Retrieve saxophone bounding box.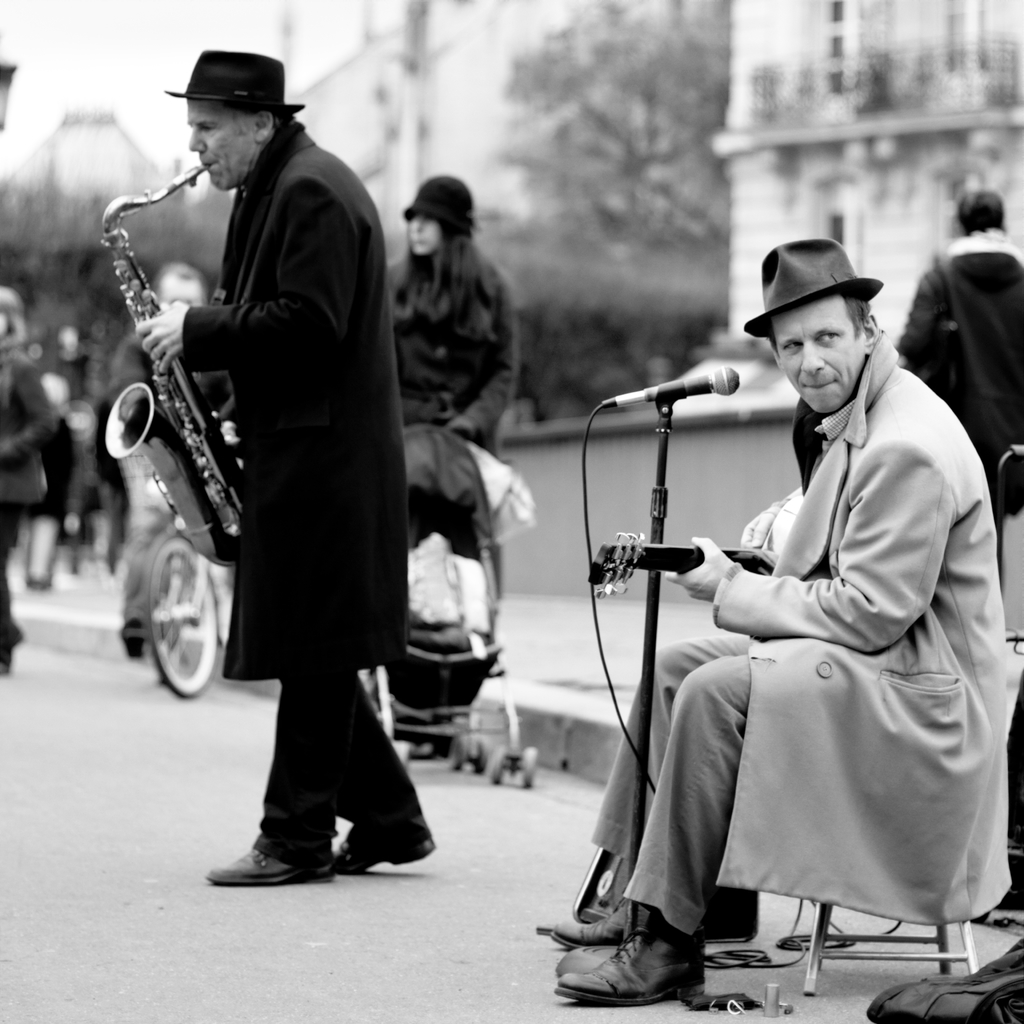
Bounding box: 99/163/252/567.
